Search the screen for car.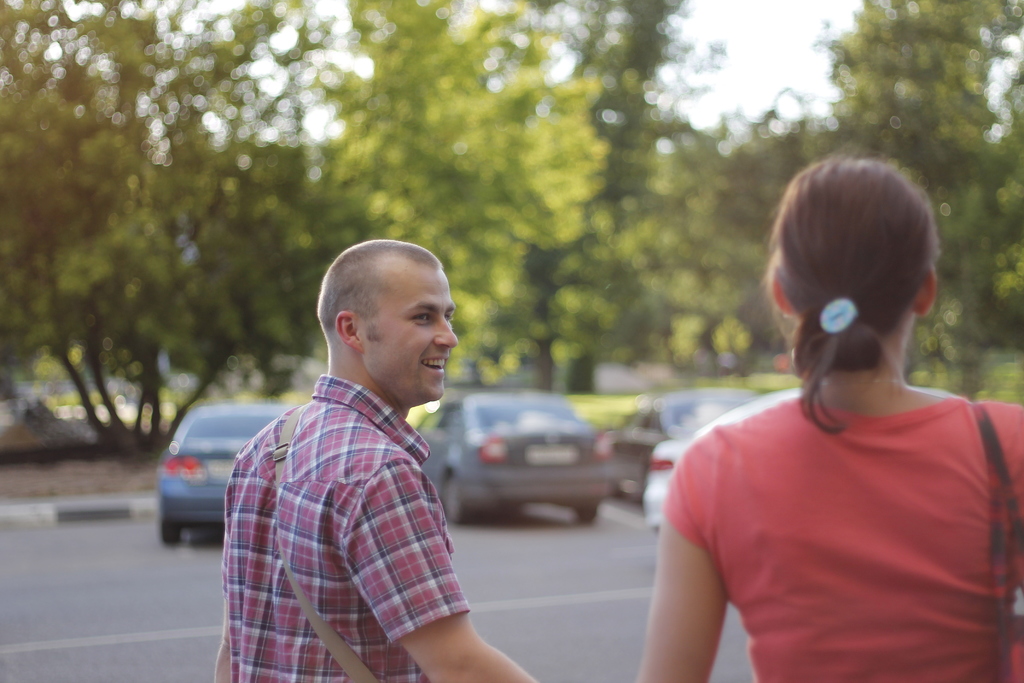
Found at crop(433, 395, 660, 534).
